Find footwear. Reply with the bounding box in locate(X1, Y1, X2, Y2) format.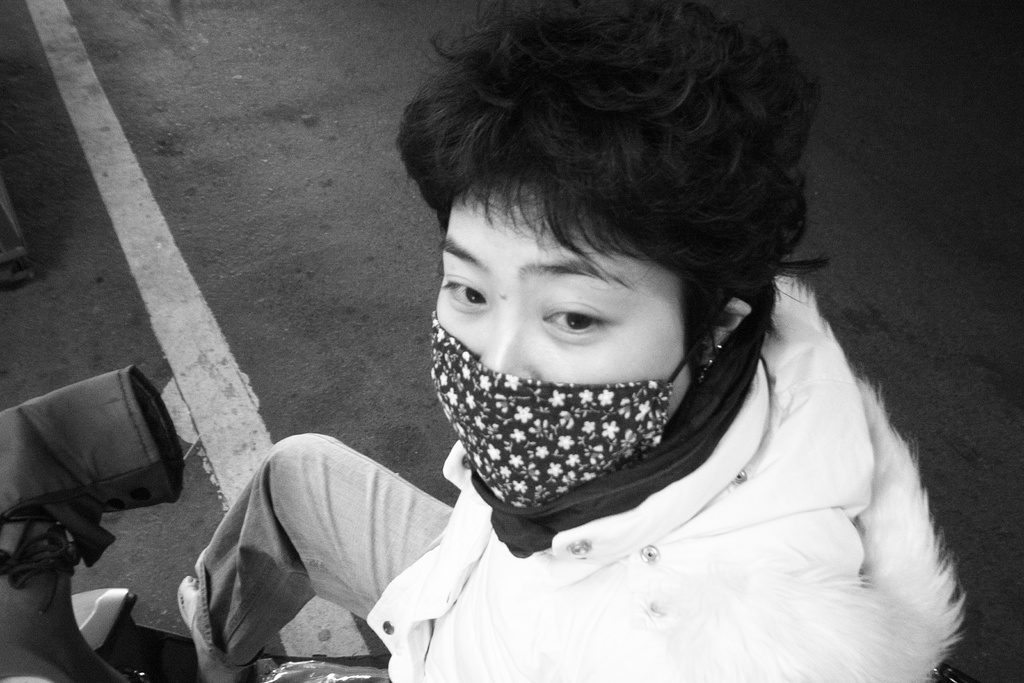
locate(178, 576, 235, 682).
